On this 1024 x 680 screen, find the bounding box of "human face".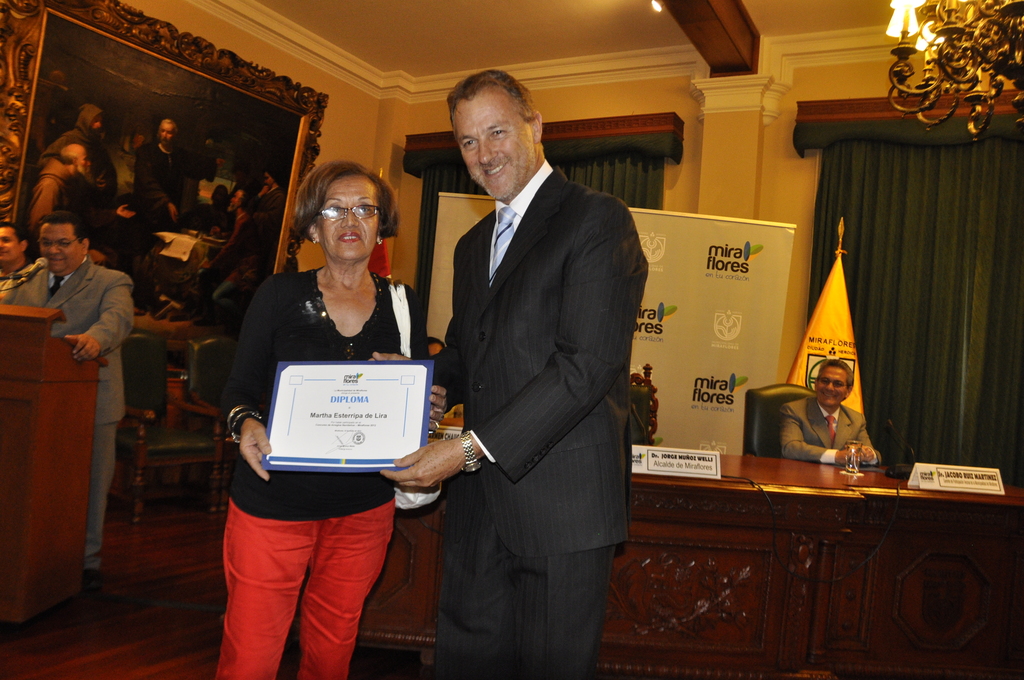
Bounding box: (left=228, top=190, right=244, bottom=207).
